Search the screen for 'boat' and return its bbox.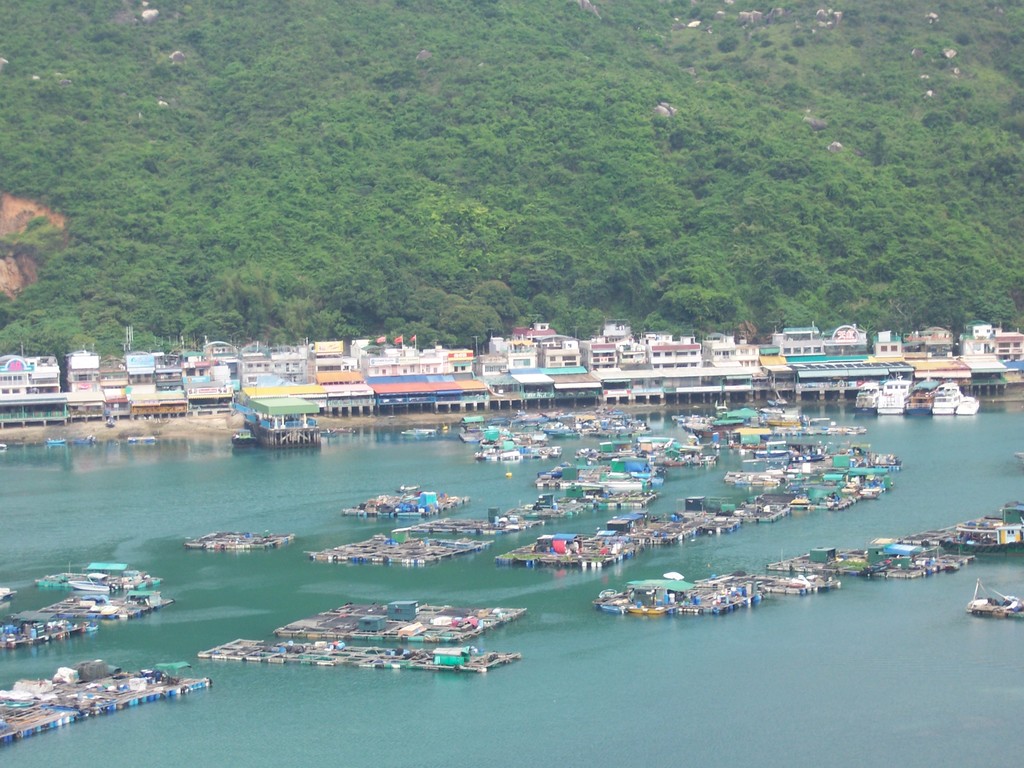
Found: 776,396,791,408.
